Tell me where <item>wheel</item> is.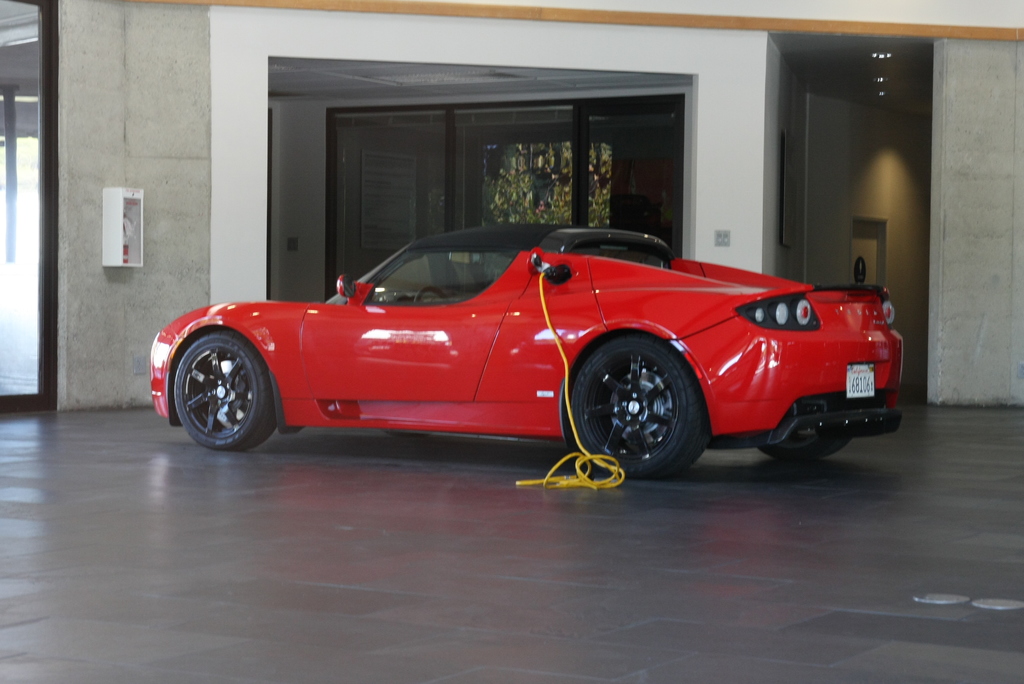
<item>wheel</item> is at bbox(176, 332, 276, 450).
